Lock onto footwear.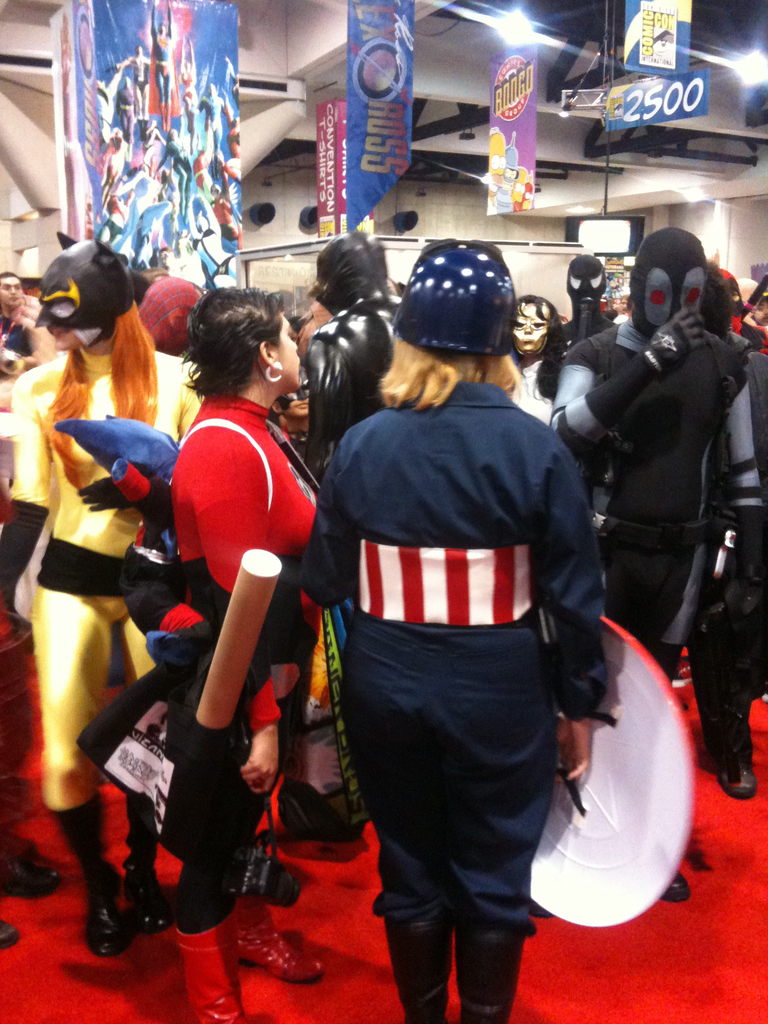
Locked: {"left": 174, "top": 911, "right": 236, "bottom": 1023}.
